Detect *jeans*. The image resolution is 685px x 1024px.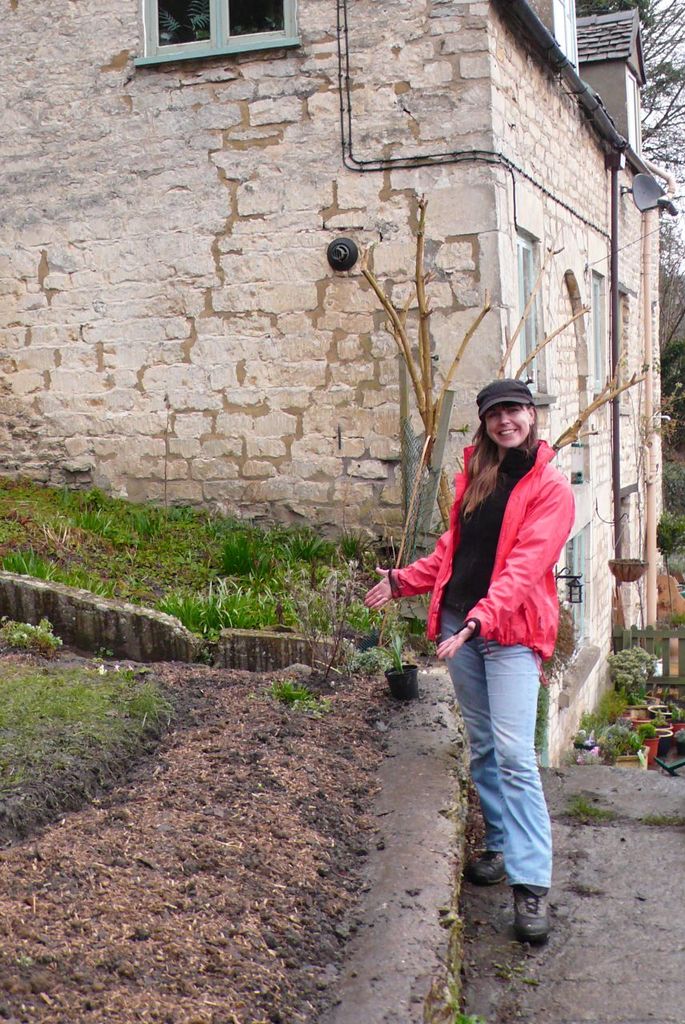
440,630,561,907.
